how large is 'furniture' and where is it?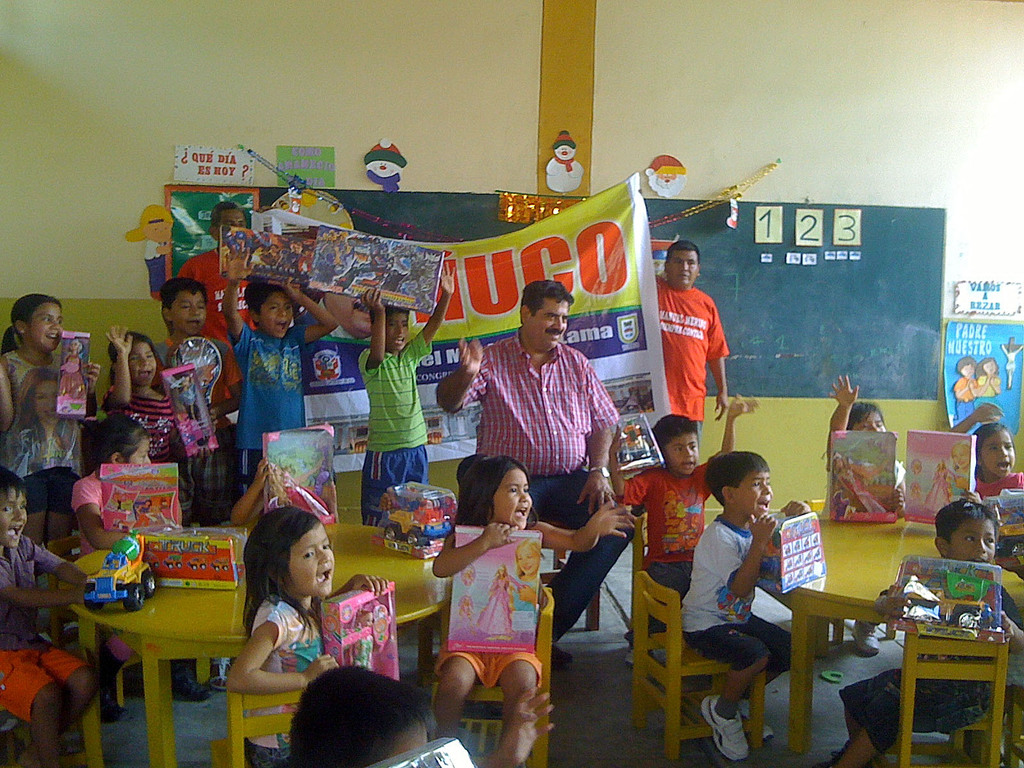
Bounding box: [632,570,766,758].
